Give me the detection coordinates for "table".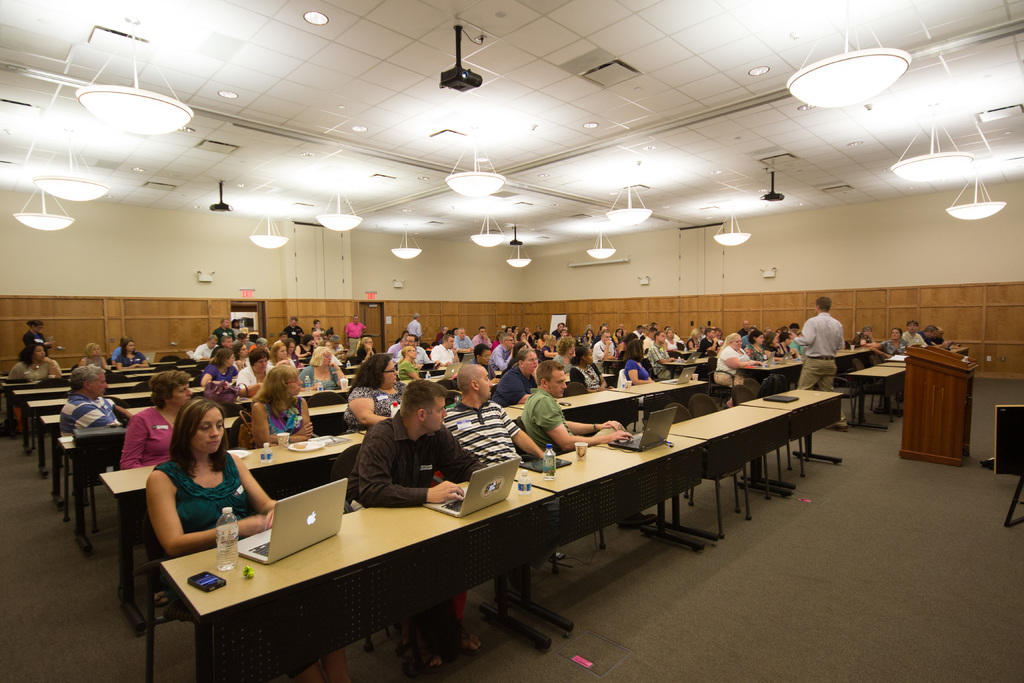
{"x1": 38, "y1": 389, "x2": 351, "y2": 503}.
